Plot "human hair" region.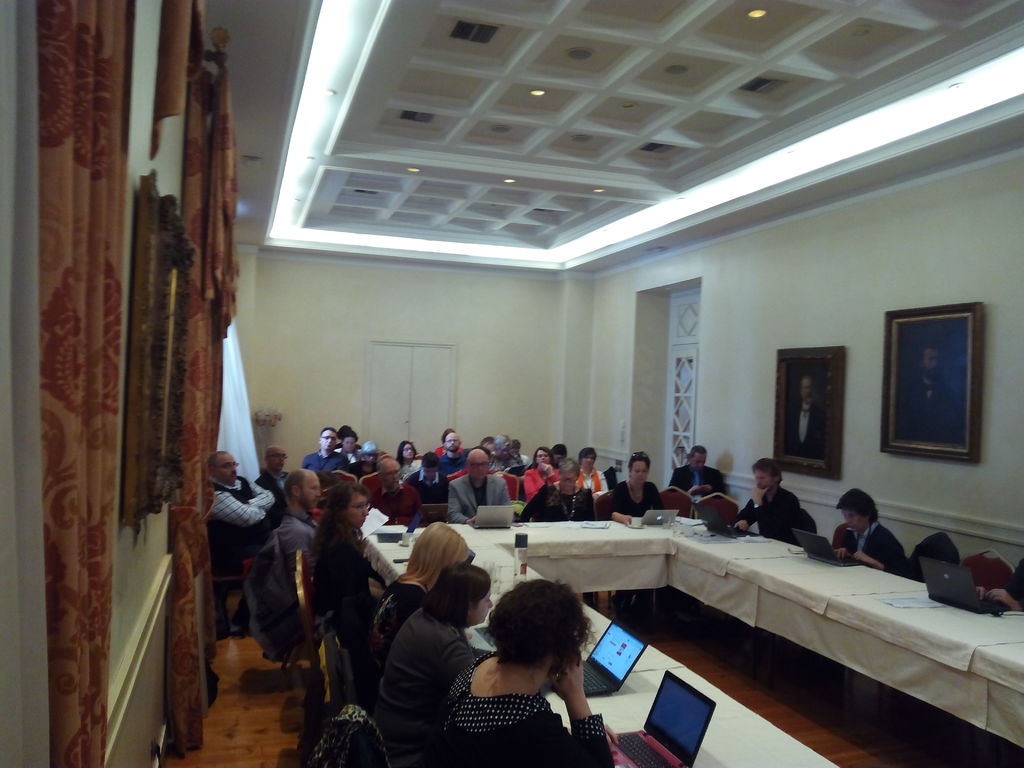
Plotted at (319,426,337,436).
